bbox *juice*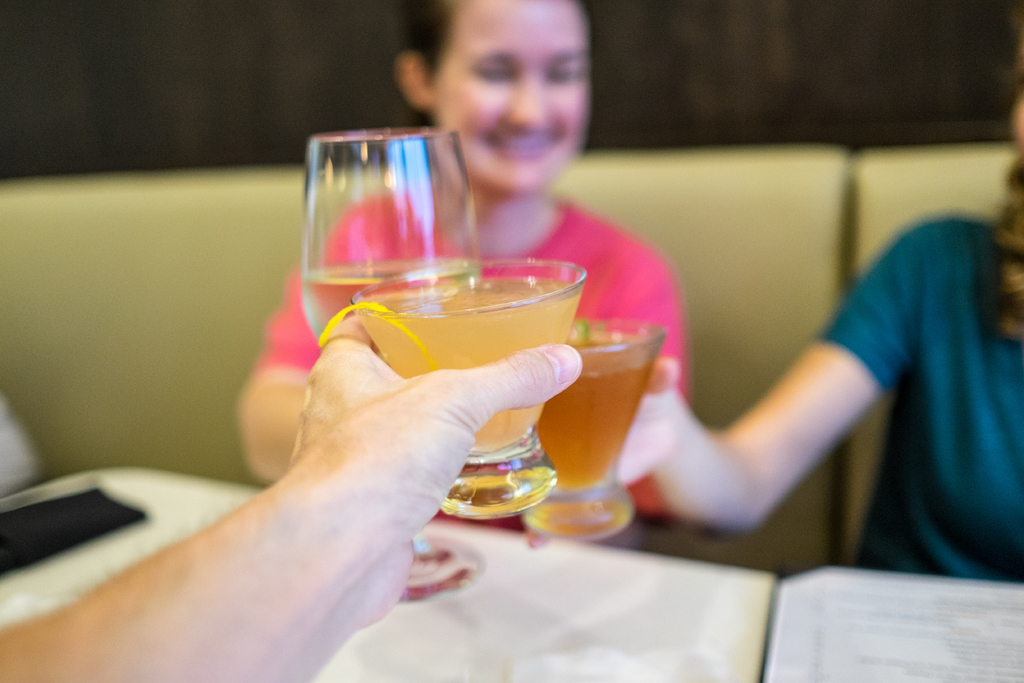
region(532, 337, 652, 486)
